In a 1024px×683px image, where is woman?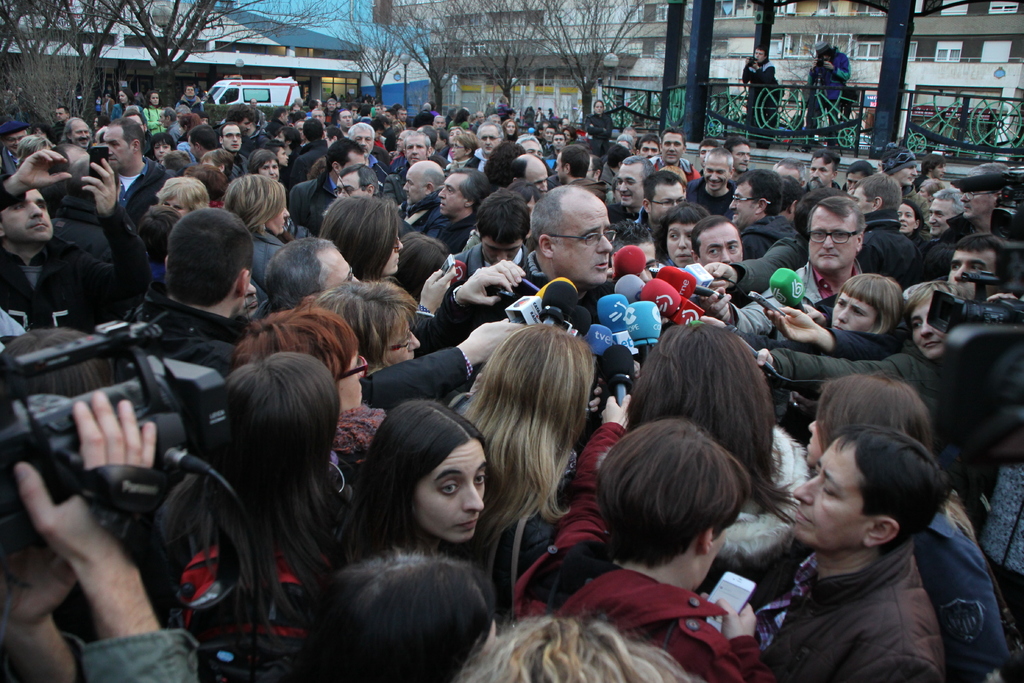
BBox(701, 274, 902, 350).
